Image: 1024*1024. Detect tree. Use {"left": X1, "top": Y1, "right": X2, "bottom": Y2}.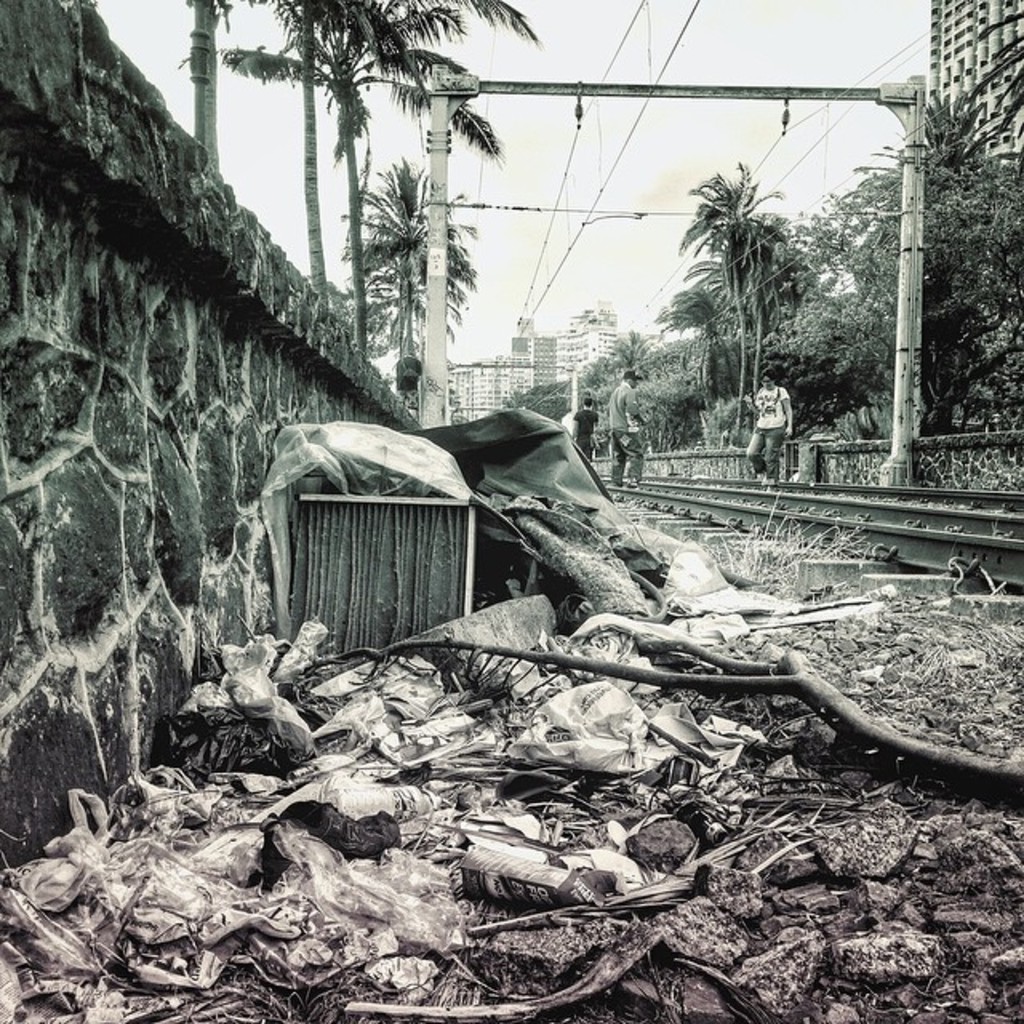
{"left": 216, "top": 0, "right": 531, "bottom": 357}.
